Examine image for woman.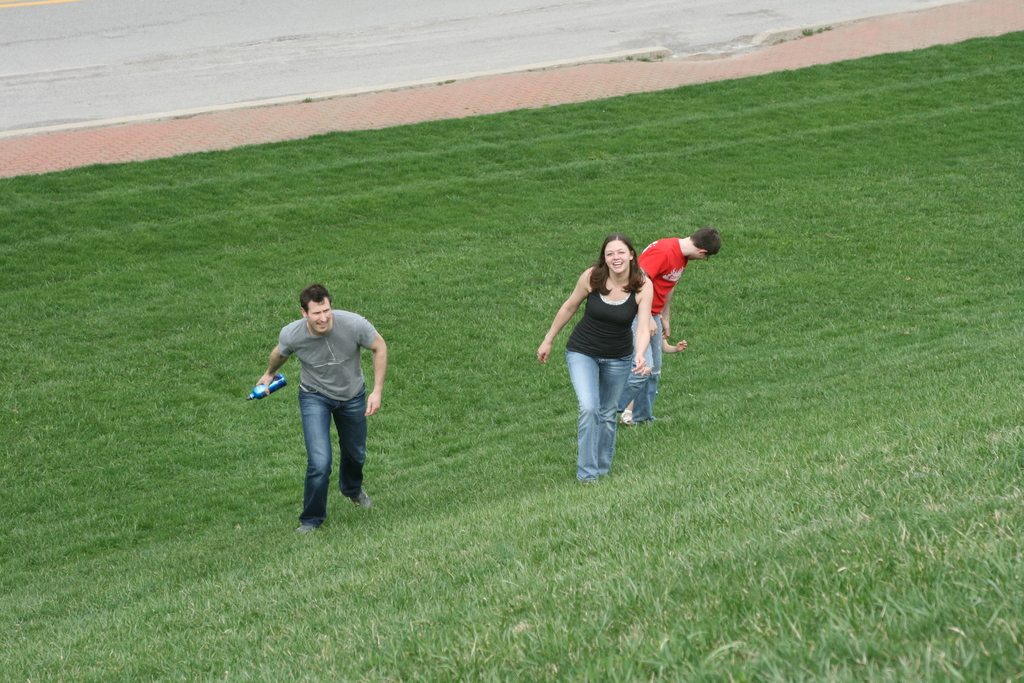
Examination result: 542/231/671/486.
